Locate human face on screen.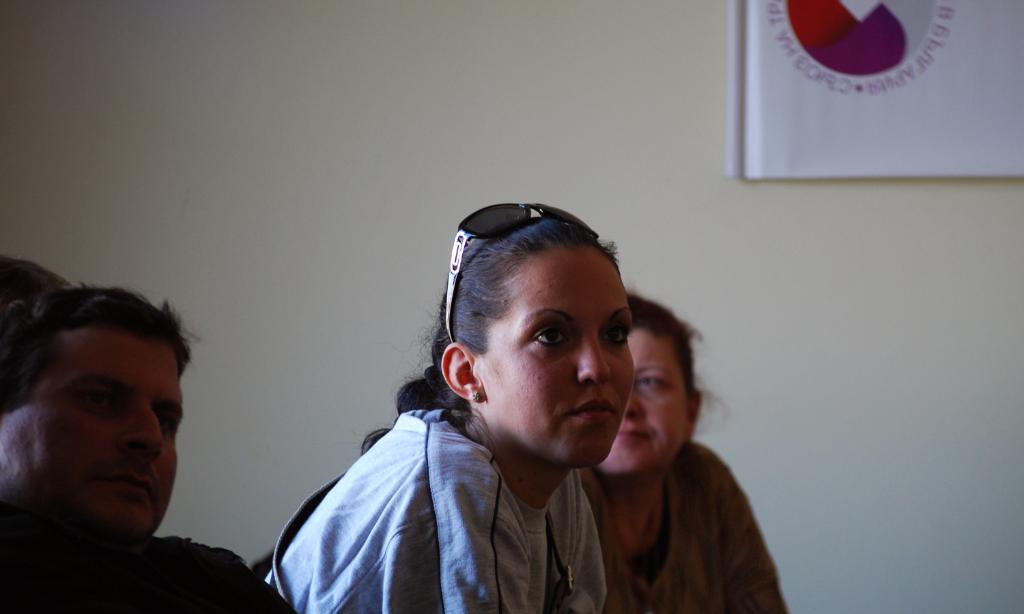
On screen at rect(606, 327, 685, 470).
